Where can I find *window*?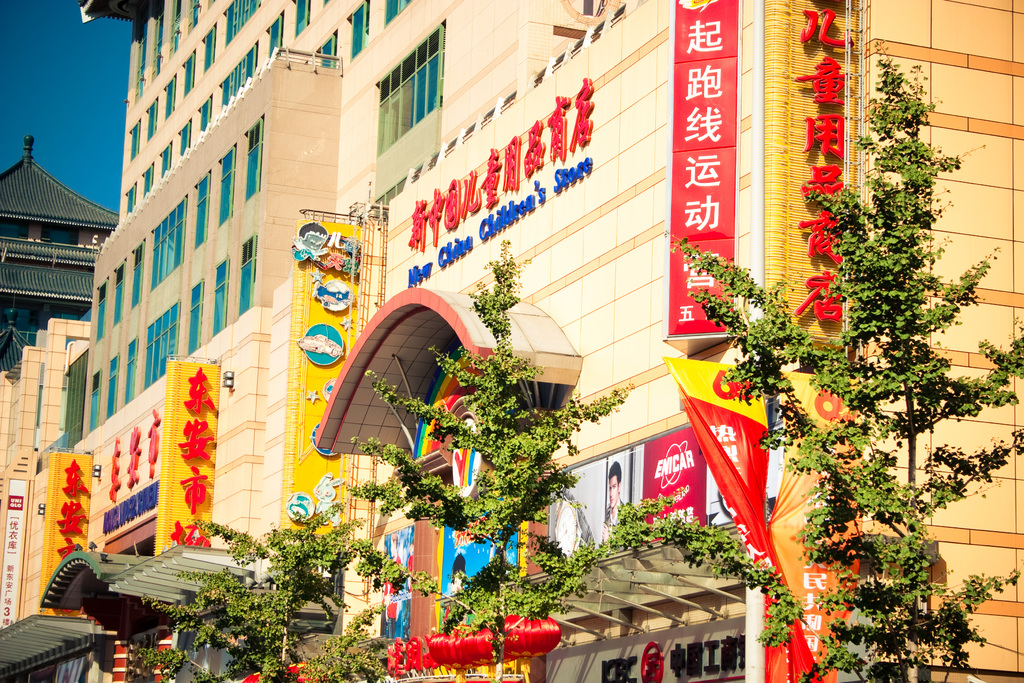
You can find it at crop(221, 42, 265, 108).
